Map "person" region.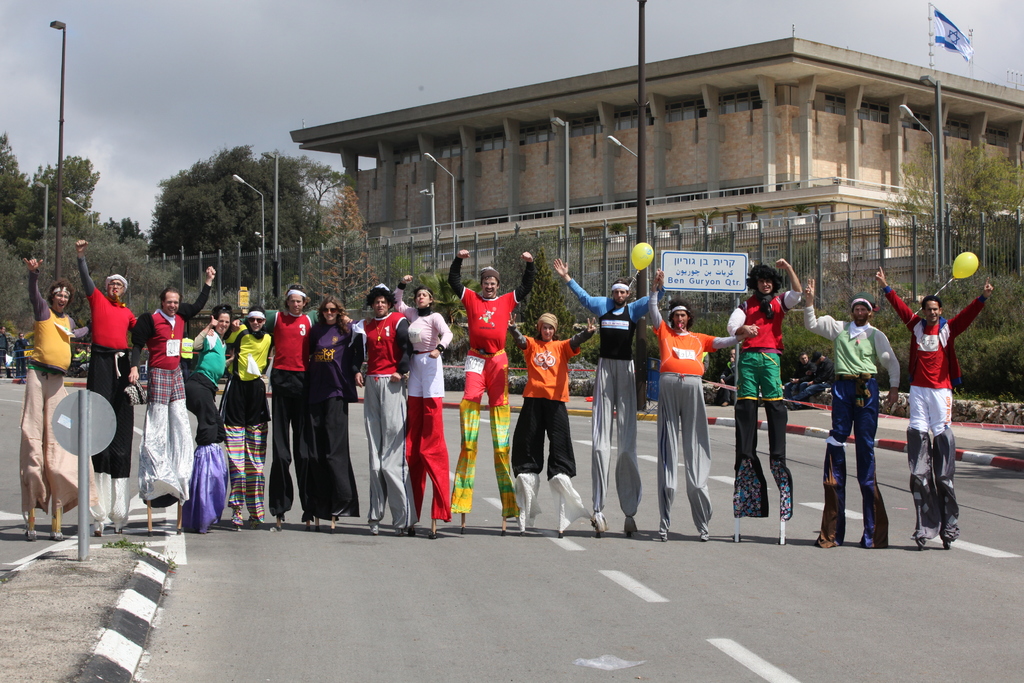
Mapped to rect(353, 281, 417, 537).
